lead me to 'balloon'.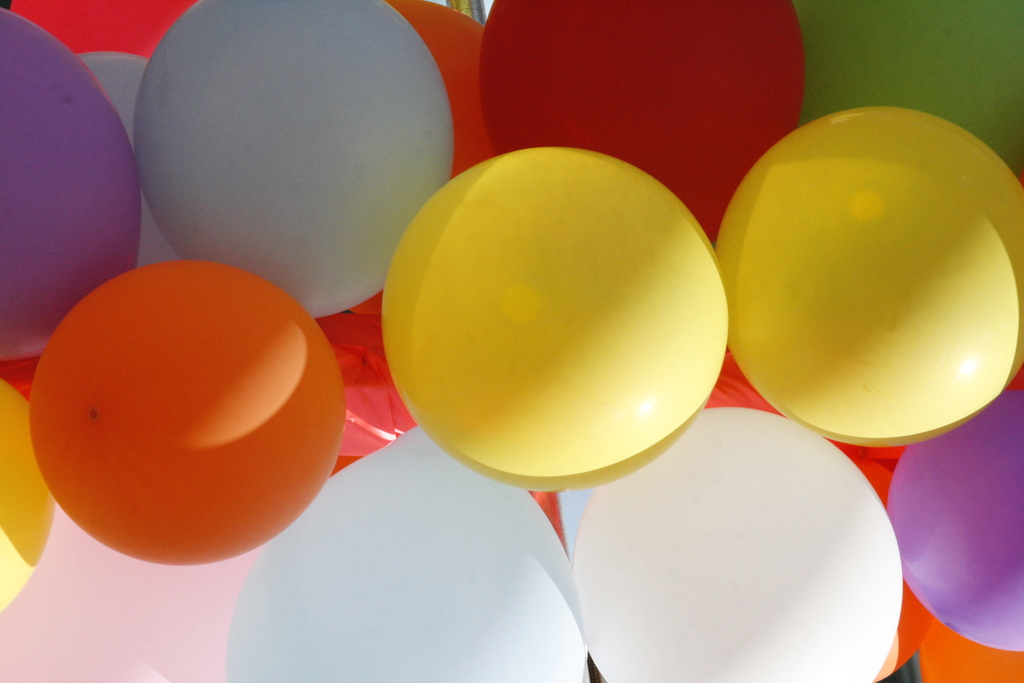
Lead to (left=0, top=8, right=146, bottom=353).
